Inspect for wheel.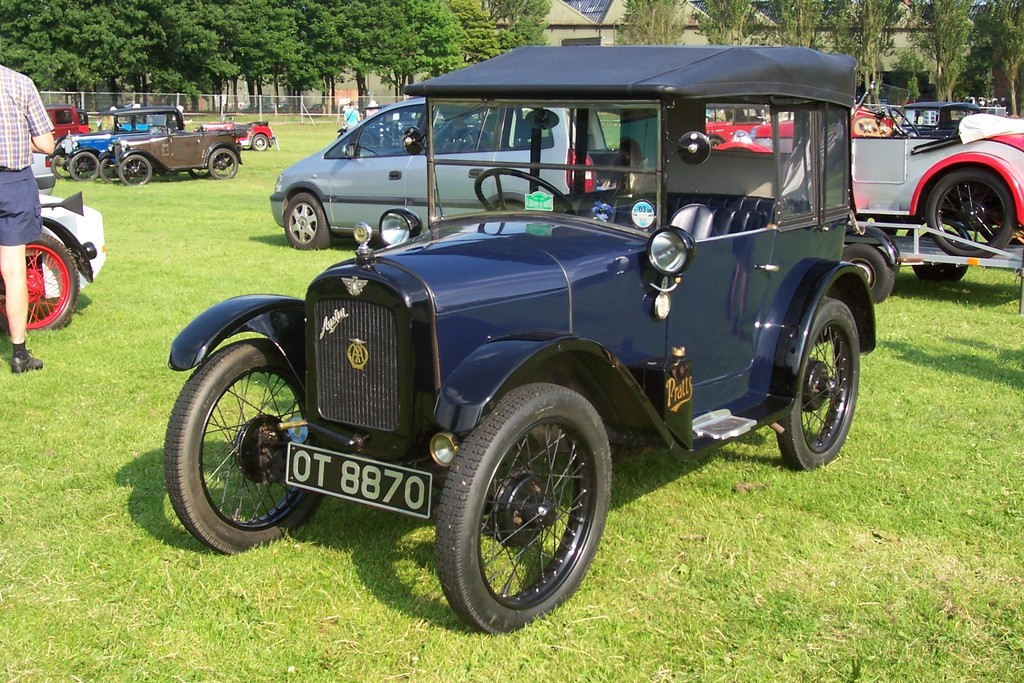
Inspection: 0 234 77 329.
